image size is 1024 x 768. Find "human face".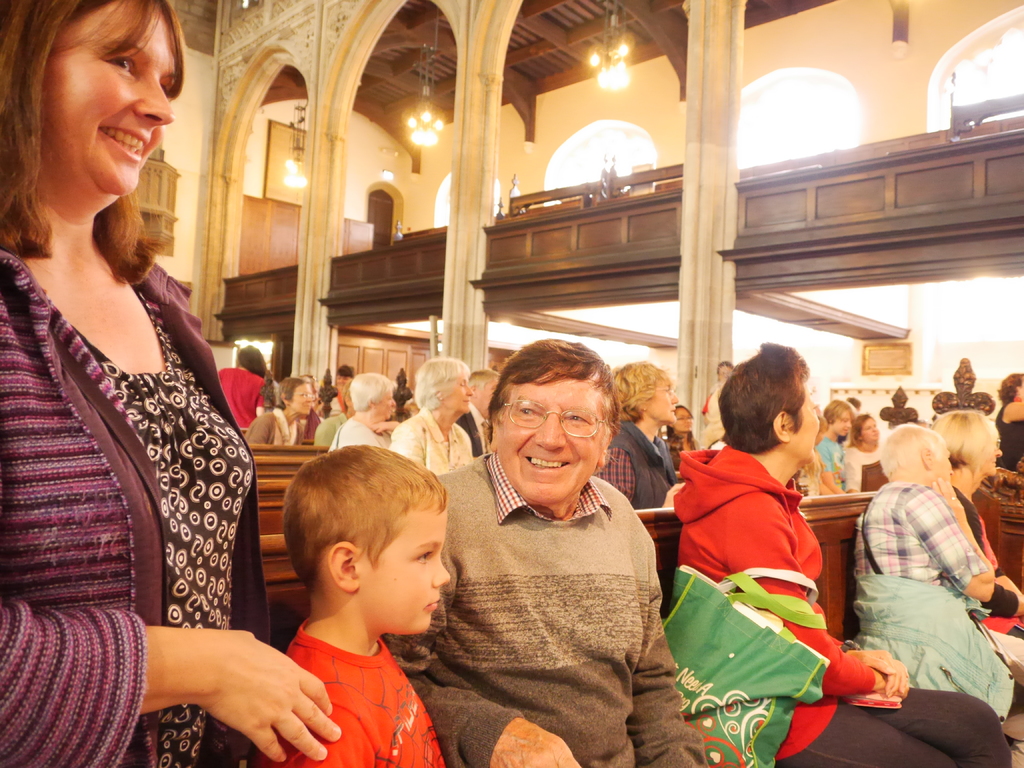
left=496, top=374, right=605, bottom=498.
